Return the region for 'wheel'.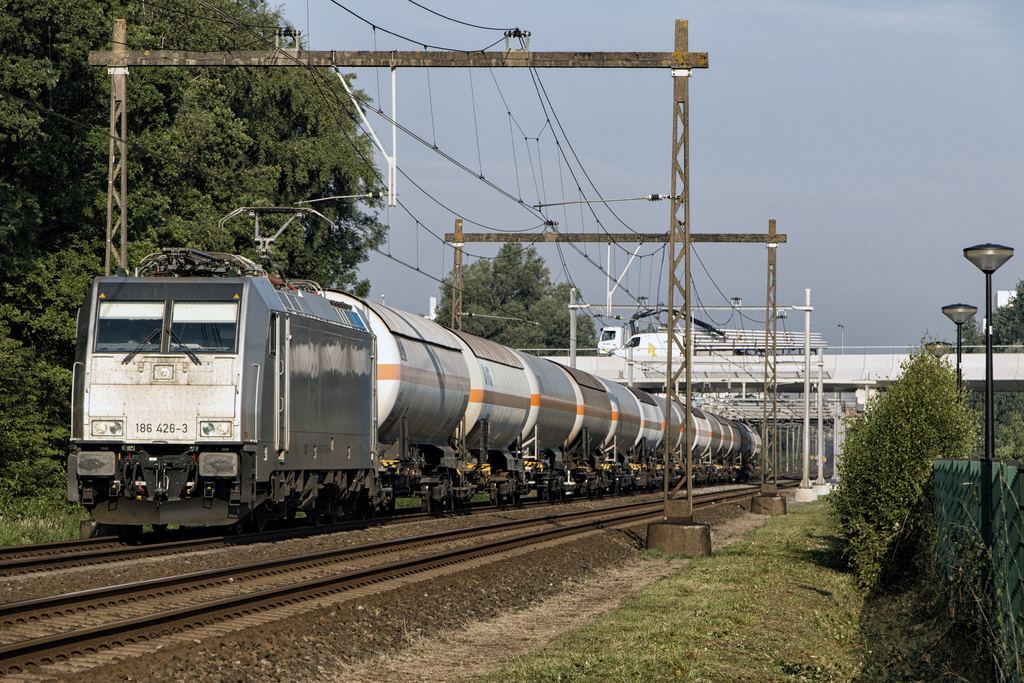
325:501:341:524.
